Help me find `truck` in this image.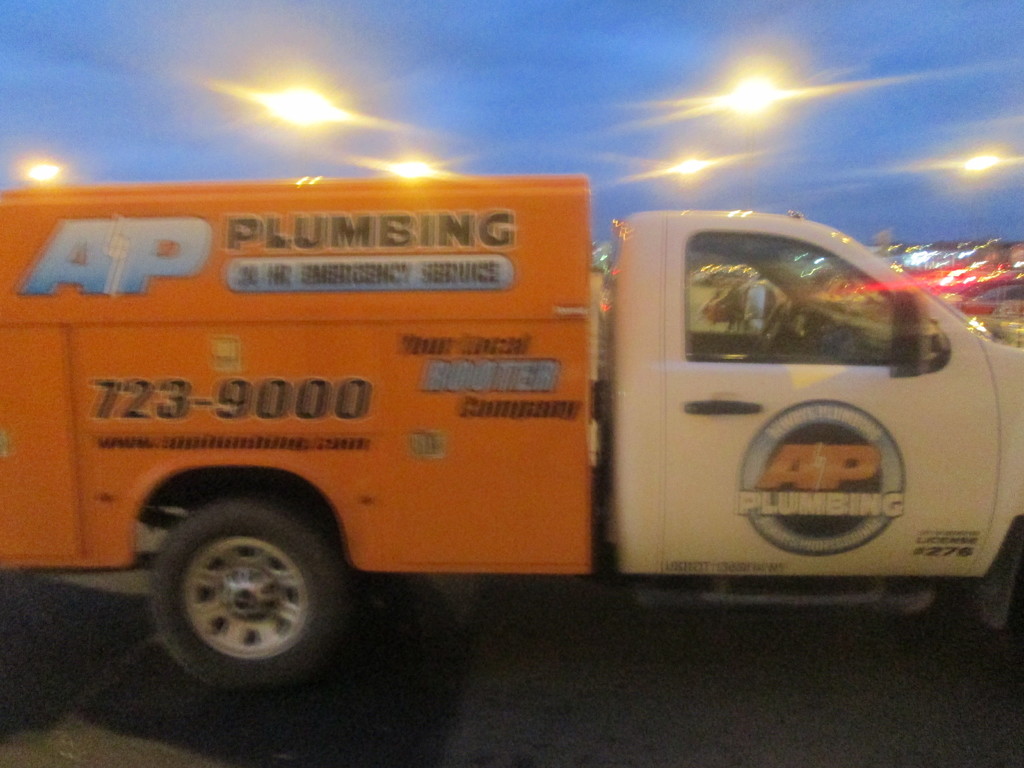
Found it: <bbox>0, 167, 1015, 690</bbox>.
